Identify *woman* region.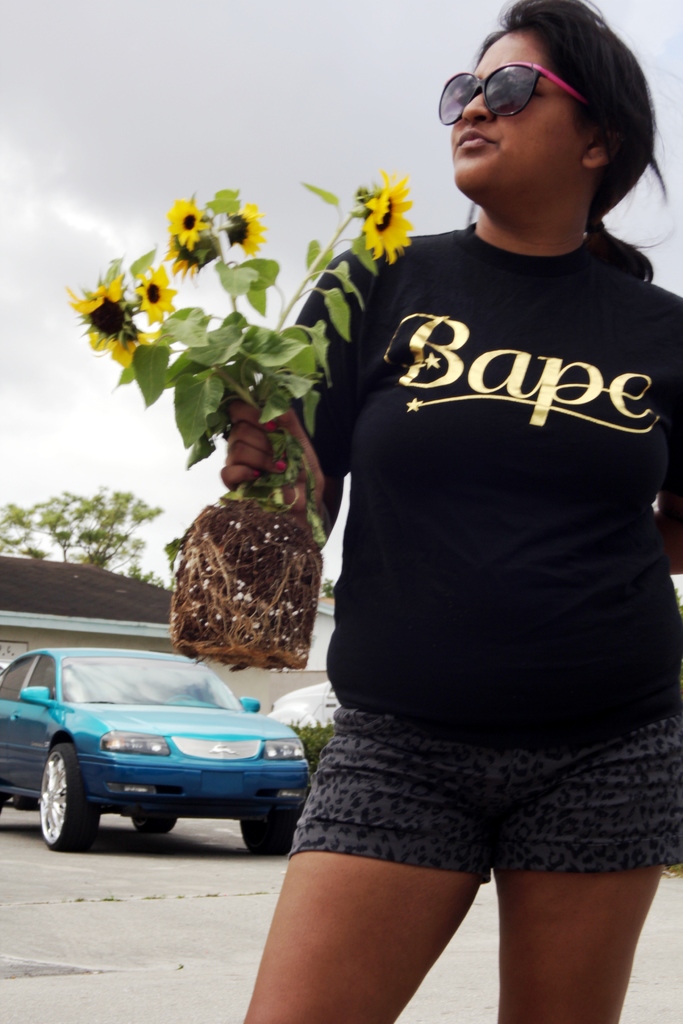
Region: detection(286, 16, 682, 972).
